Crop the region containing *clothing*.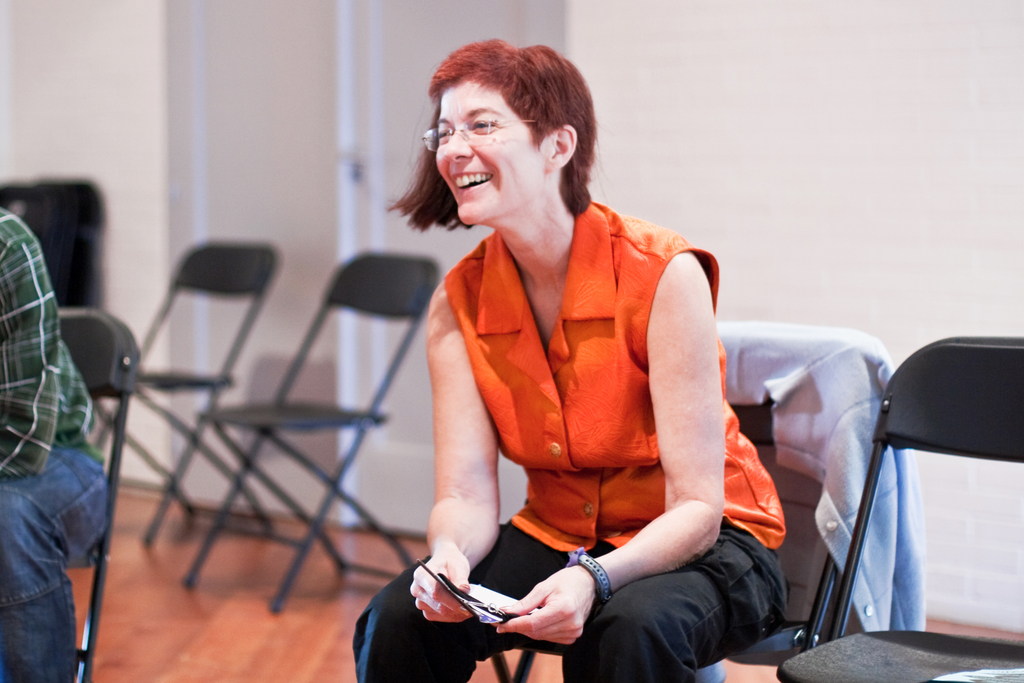
Crop region: <region>386, 153, 805, 664</region>.
